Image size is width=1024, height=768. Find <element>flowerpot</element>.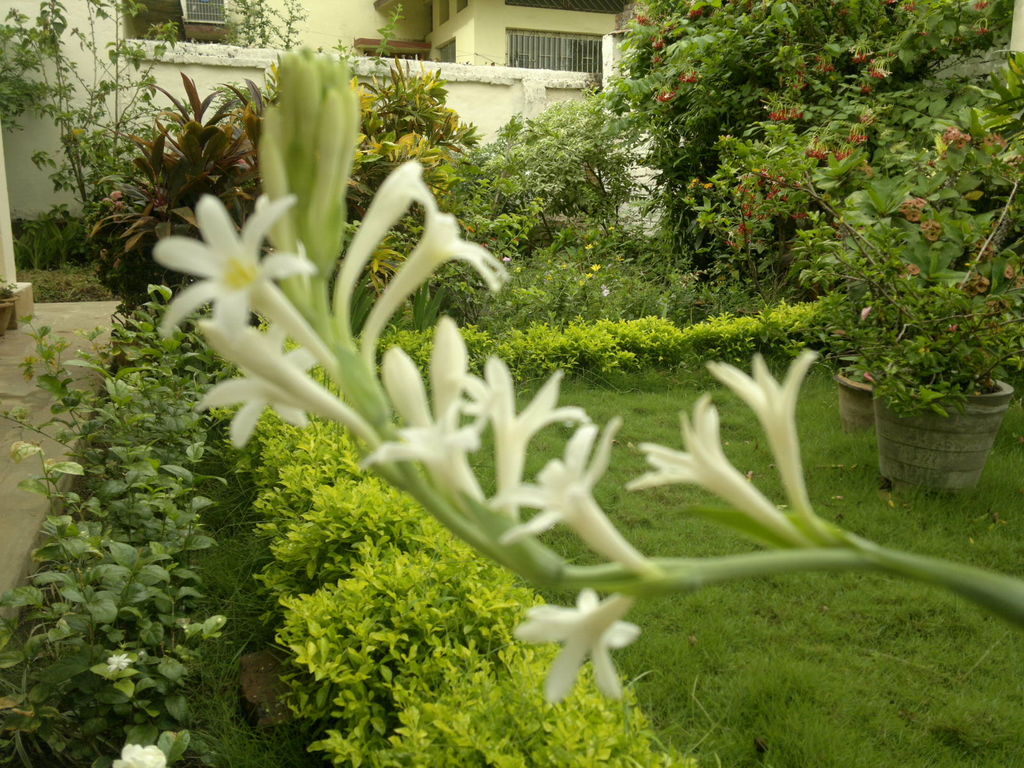
pyautogui.locateOnScreen(0, 294, 17, 304).
